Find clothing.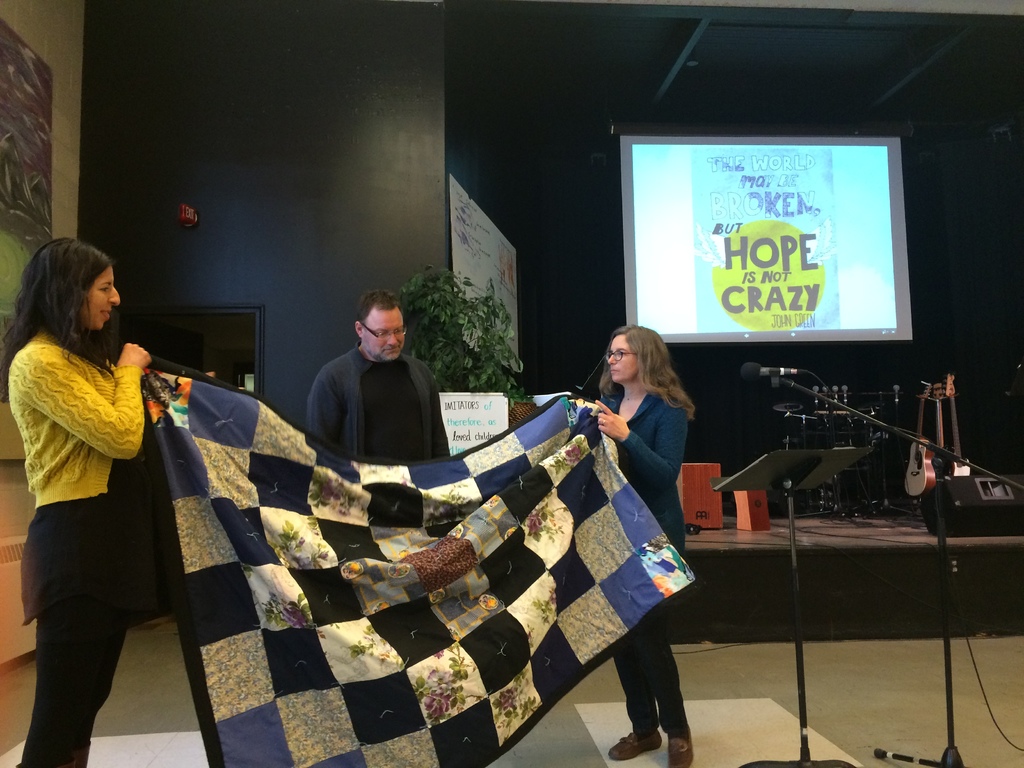
<region>593, 362, 687, 748</region>.
